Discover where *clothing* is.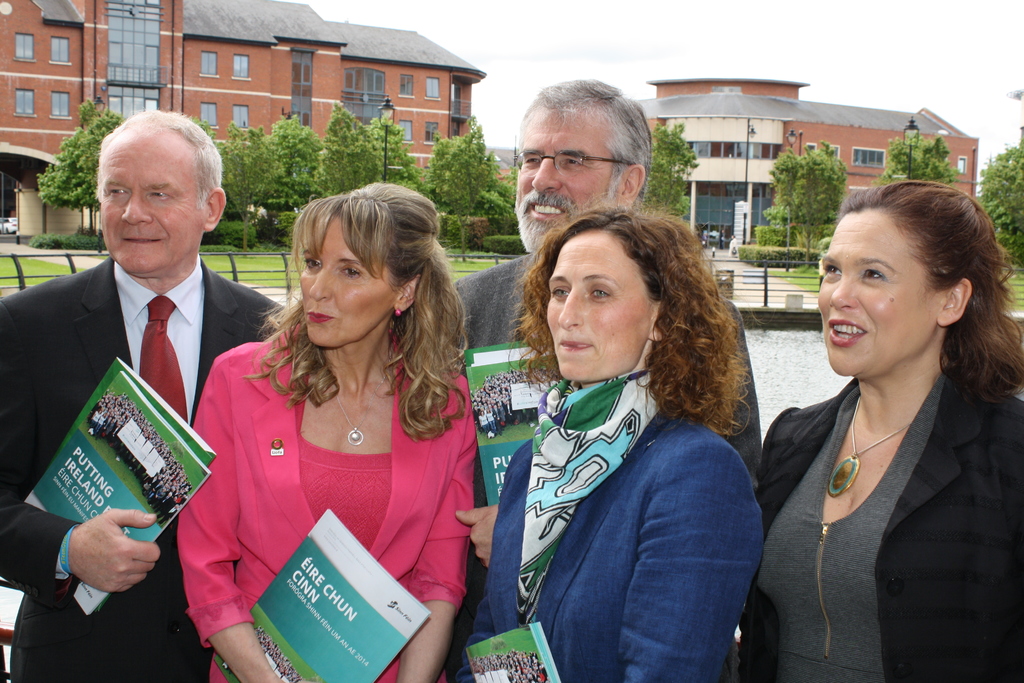
Discovered at x1=756 y1=372 x2=1021 y2=682.
